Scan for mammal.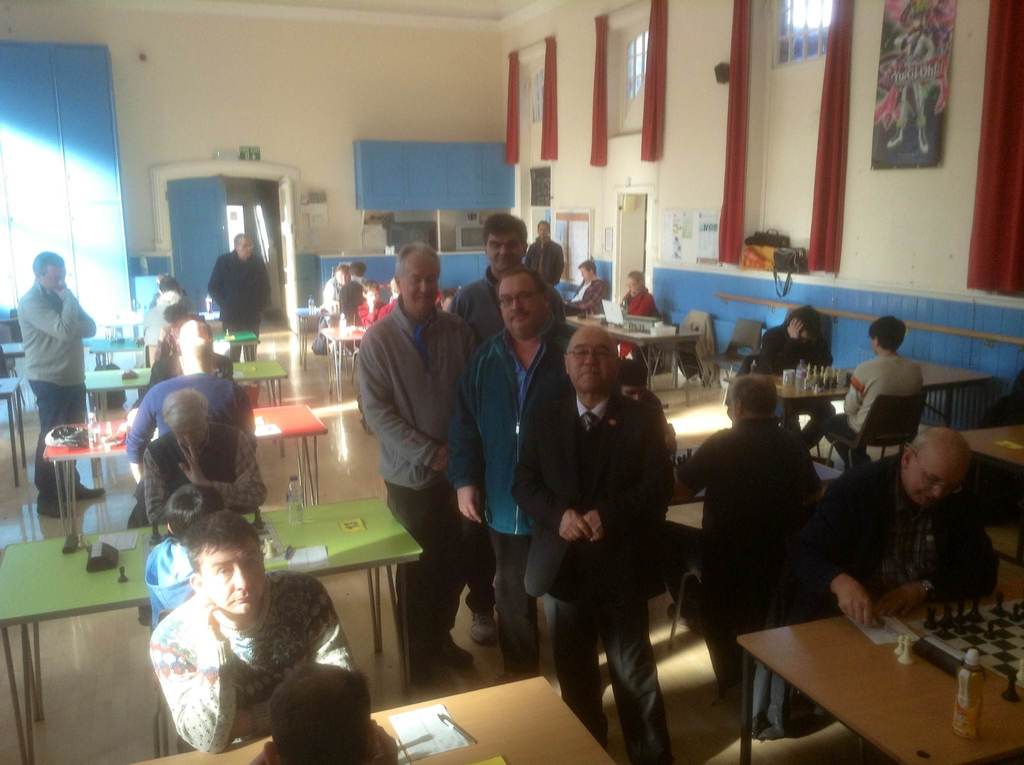
Scan result: 336/259/366/352.
